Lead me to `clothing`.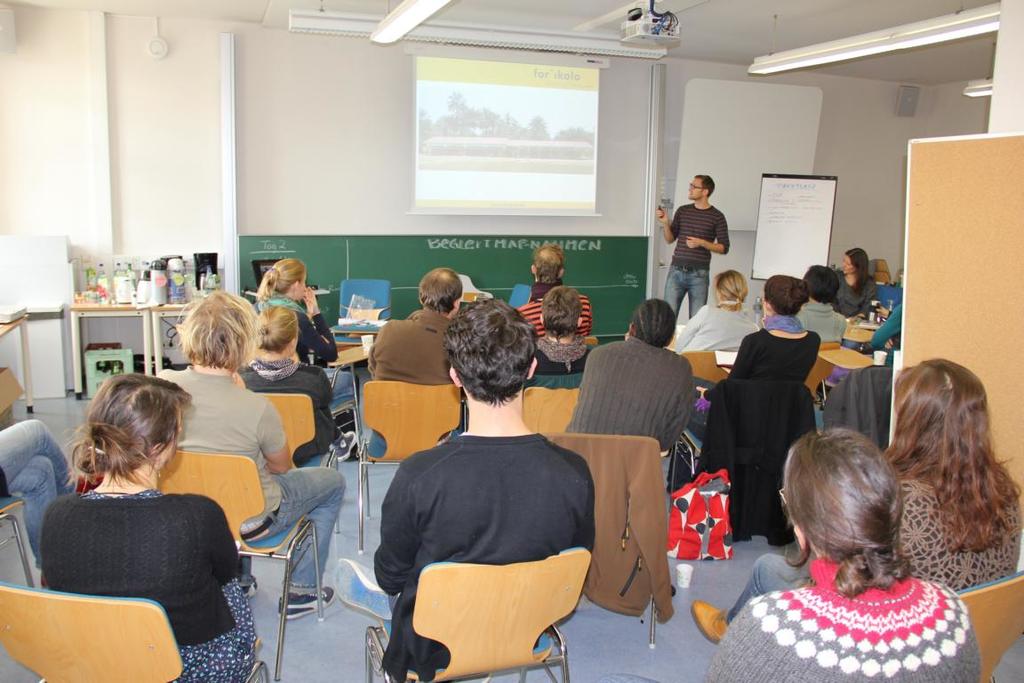
Lead to <box>528,334,602,378</box>.
